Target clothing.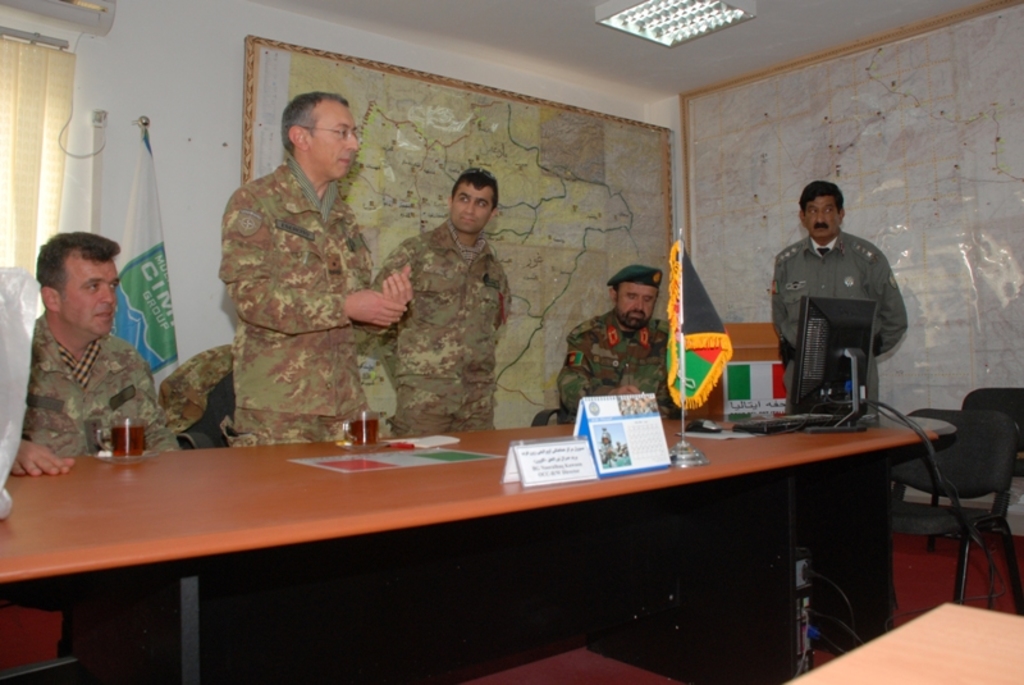
Target region: BBox(197, 106, 415, 470).
